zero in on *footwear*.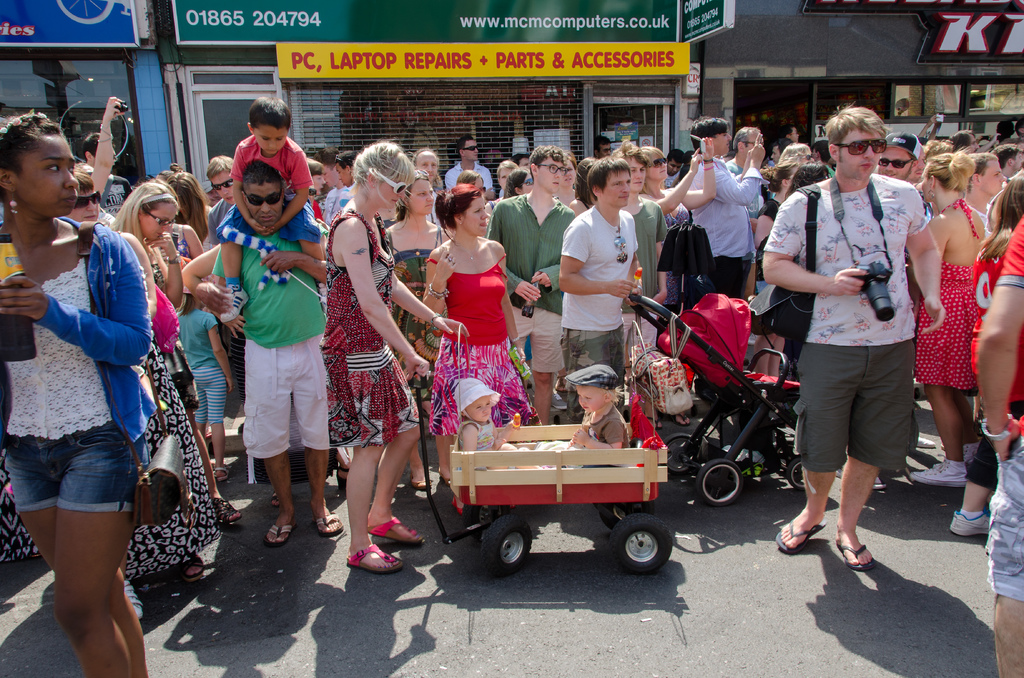
Zeroed in: [left=915, top=434, right=938, bottom=446].
